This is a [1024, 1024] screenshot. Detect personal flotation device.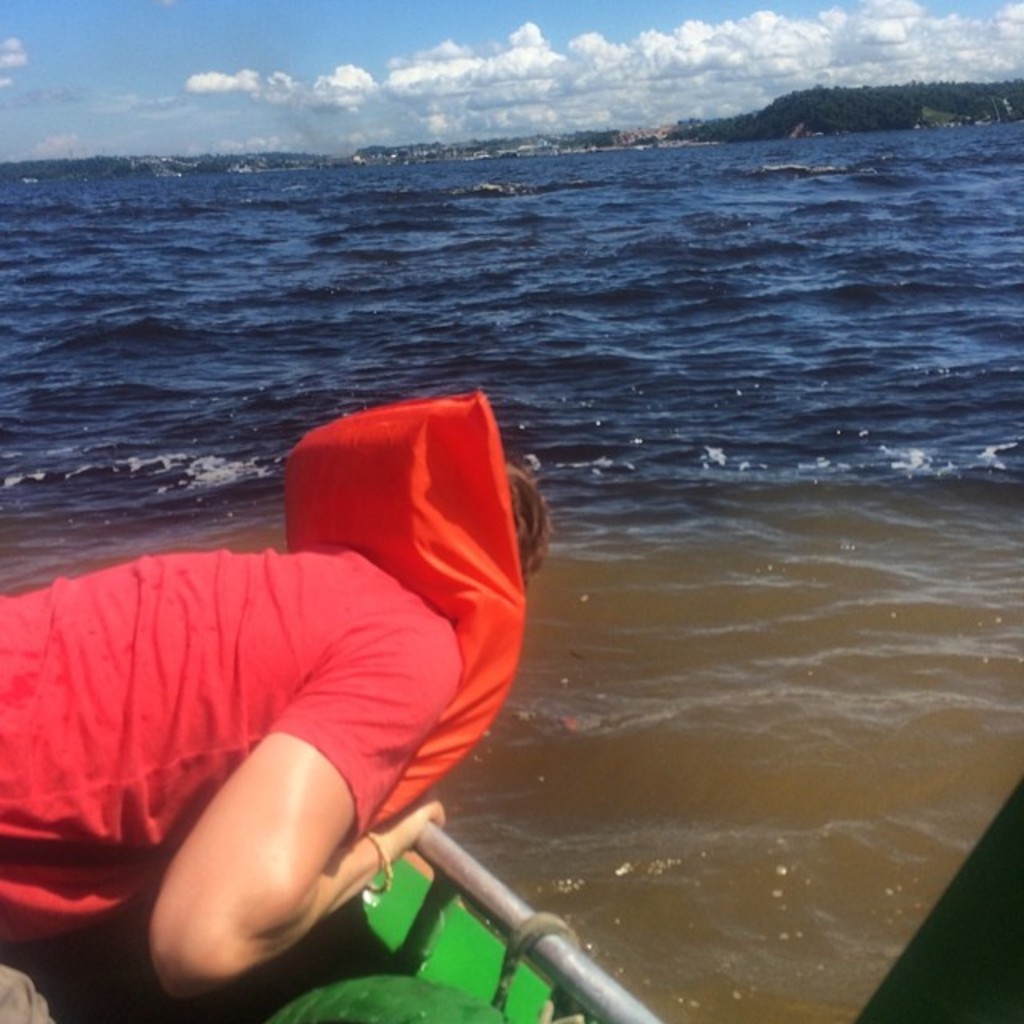
285 382 536 843.
